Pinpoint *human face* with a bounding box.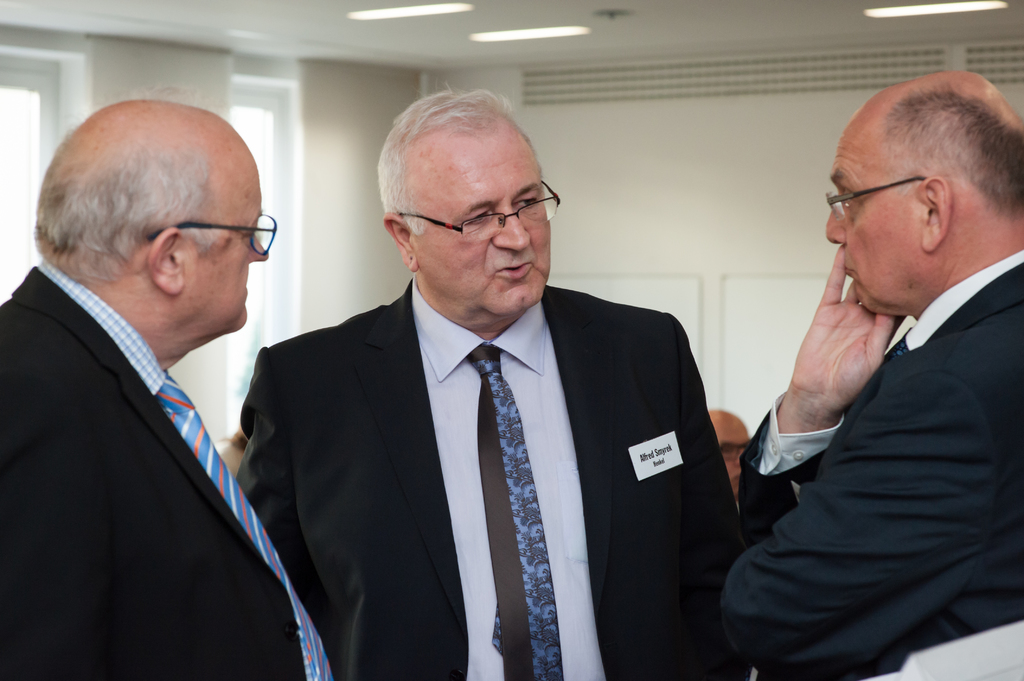
[824,127,922,310].
